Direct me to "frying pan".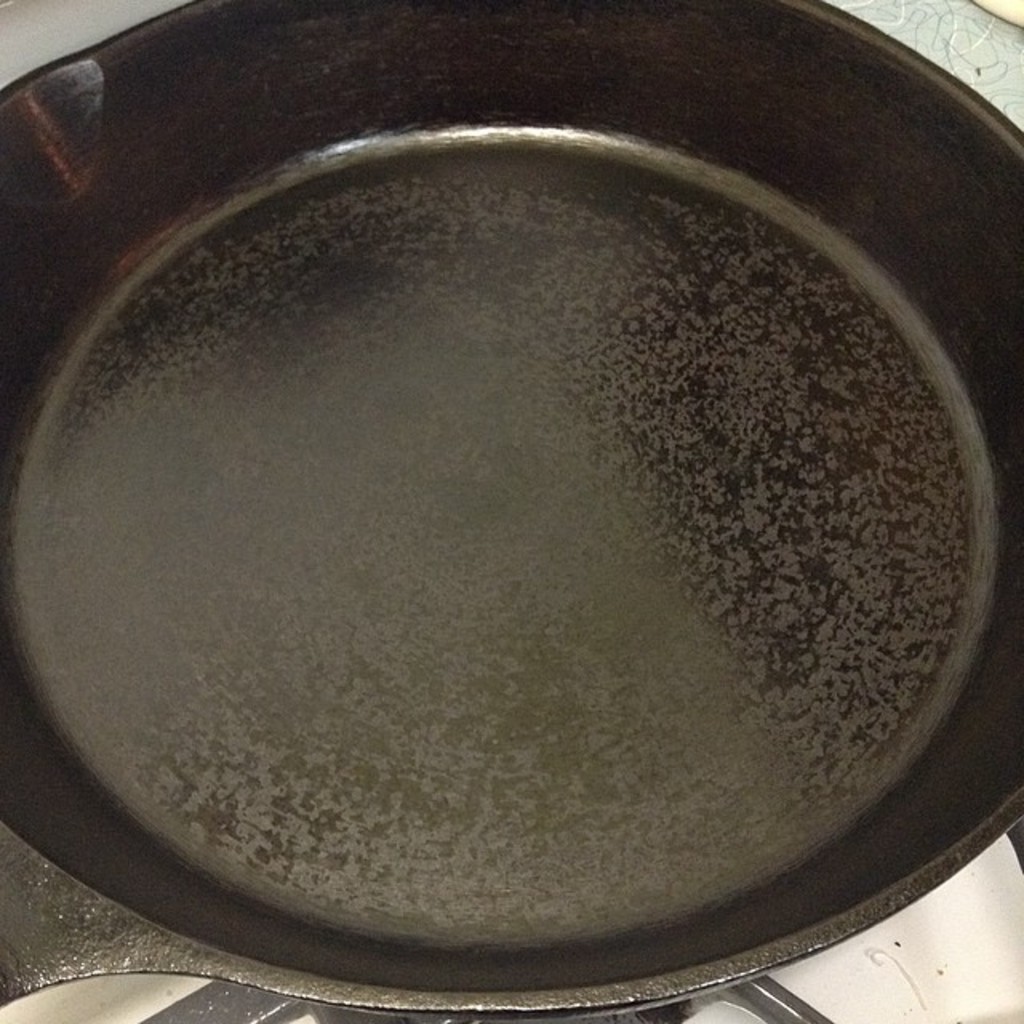
Direction: Rect(0, 0, 1022, 1006).
